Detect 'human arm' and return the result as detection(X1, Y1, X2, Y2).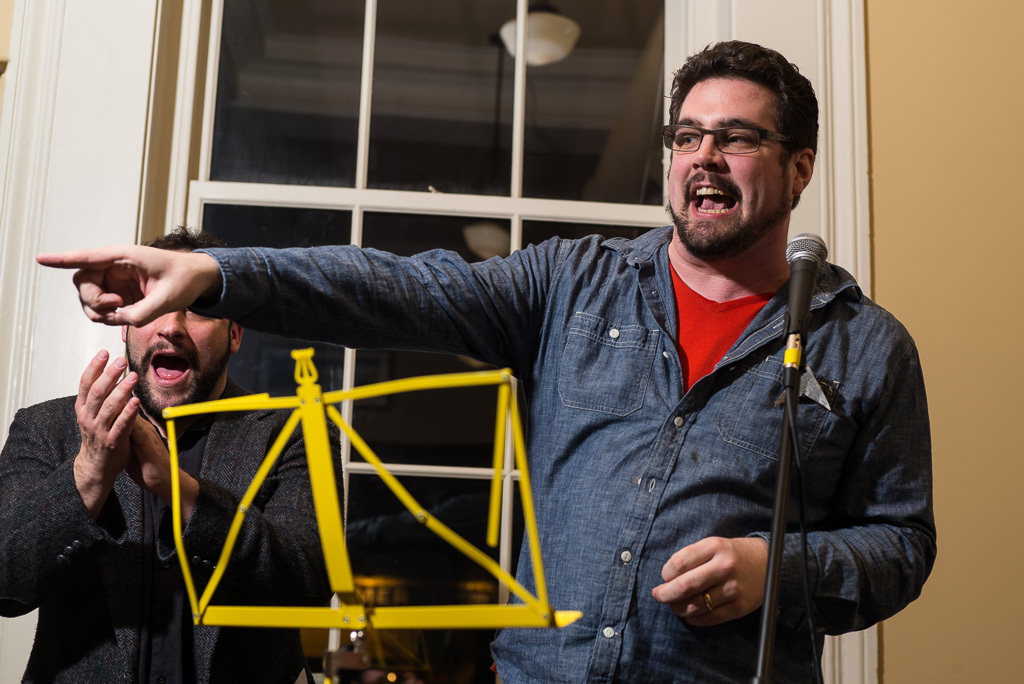
detection(134, 396, 355, 611).
